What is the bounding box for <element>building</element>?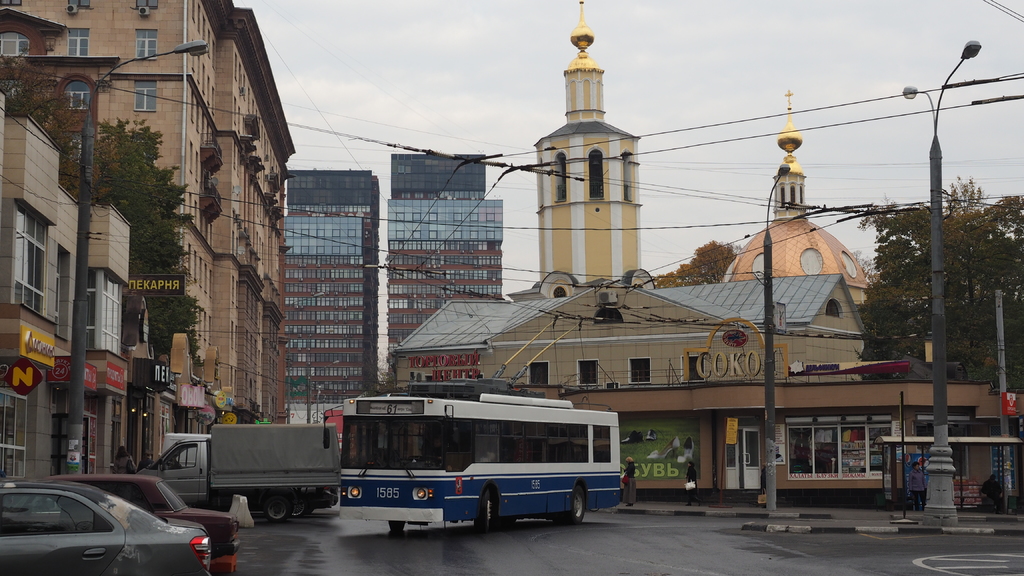
box(284, 170, 380, 422).
